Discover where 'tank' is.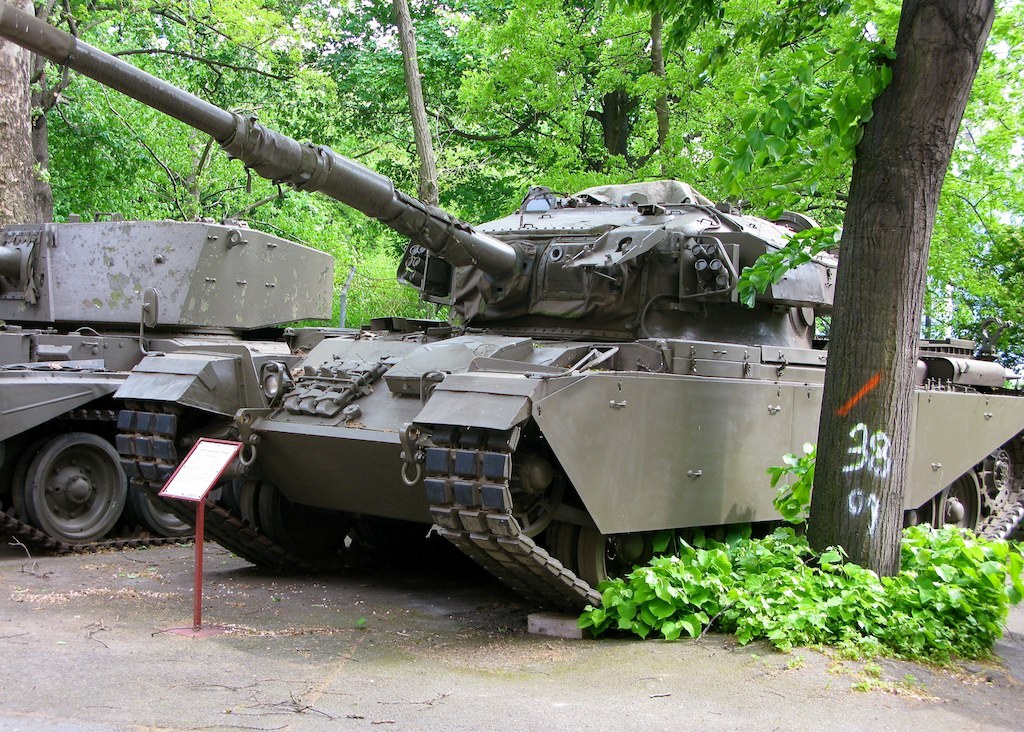
Discovered at bbox=(0, 211, 370, 557).
